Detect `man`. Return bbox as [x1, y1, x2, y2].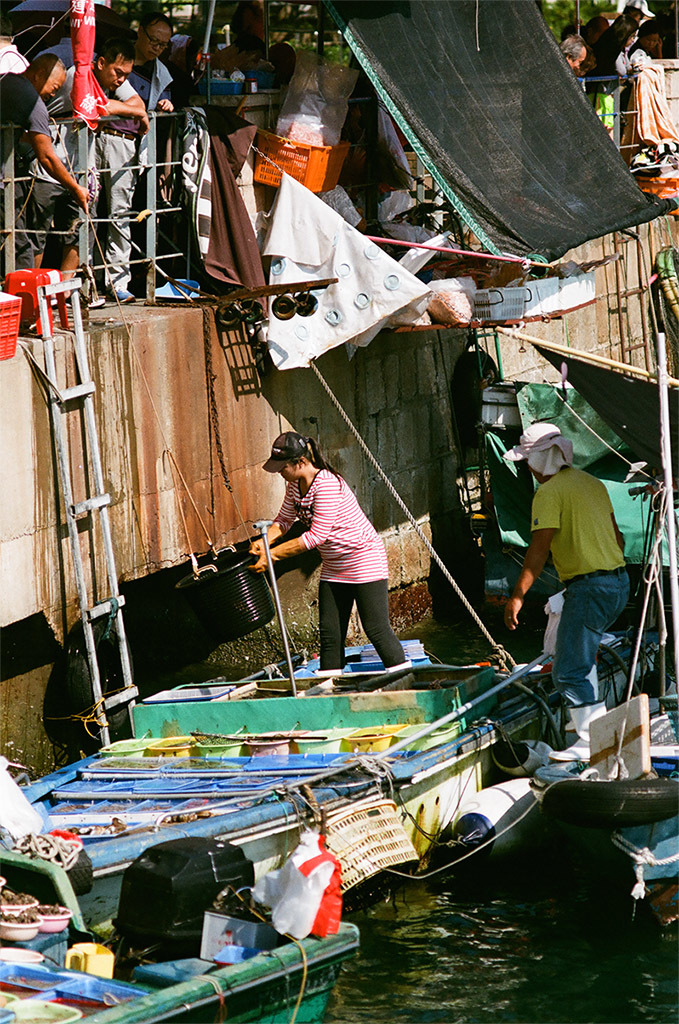
[554, 35, 582, 78].
